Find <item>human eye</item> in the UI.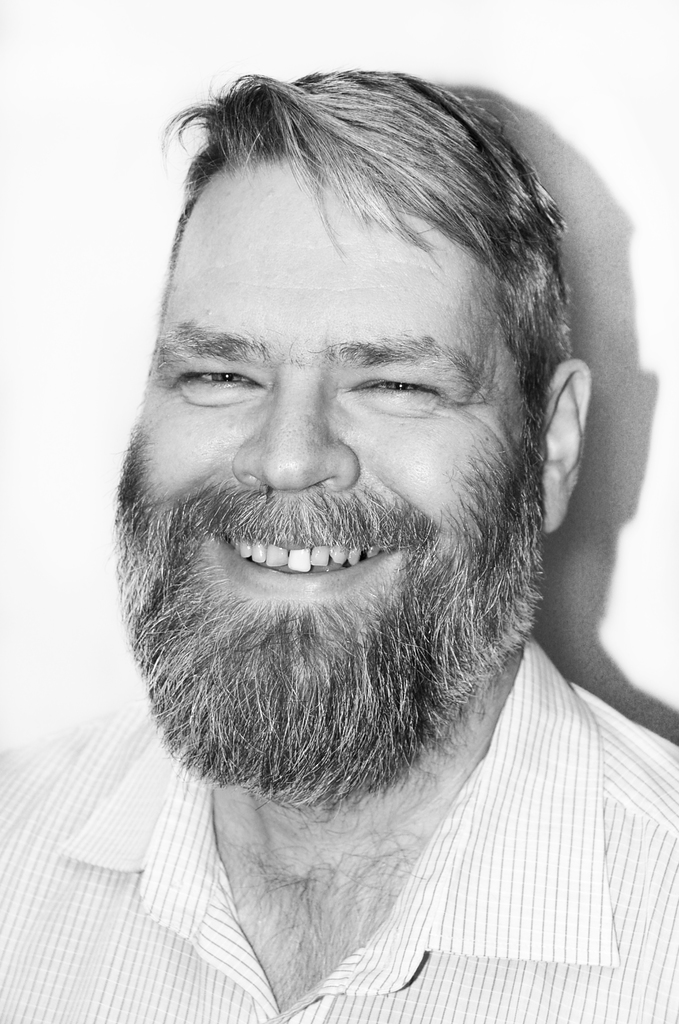
UI element at crop(160, 344, 268, 414).
